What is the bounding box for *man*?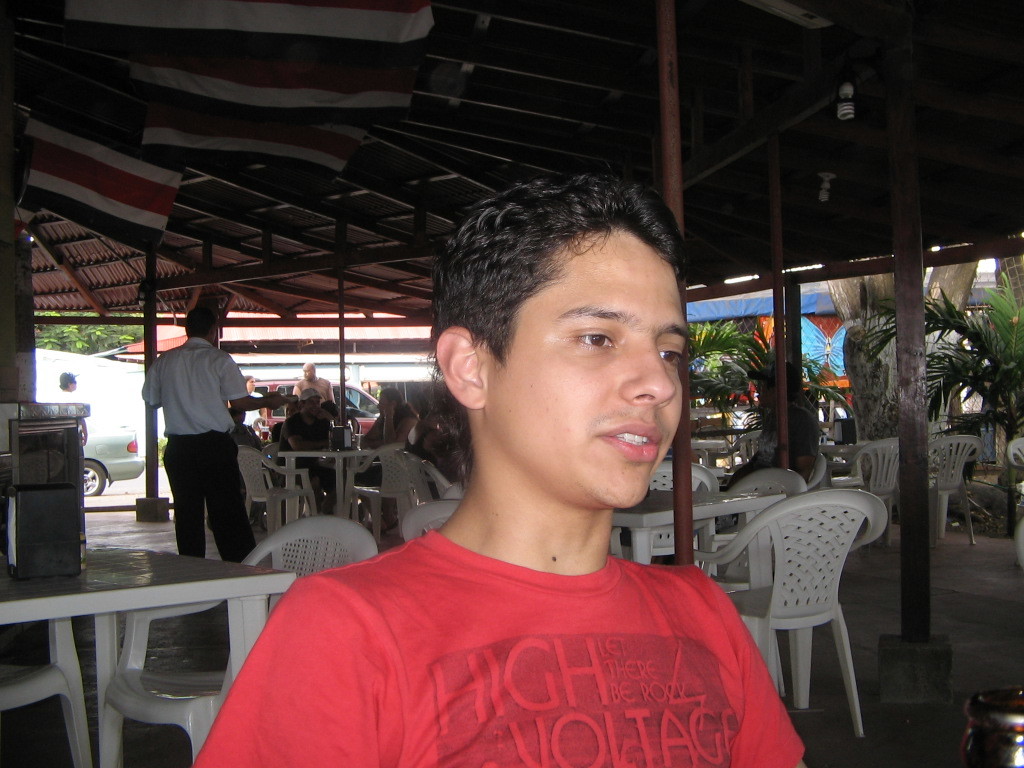
<bbox>291, 358, 335, 403</bbox>.
